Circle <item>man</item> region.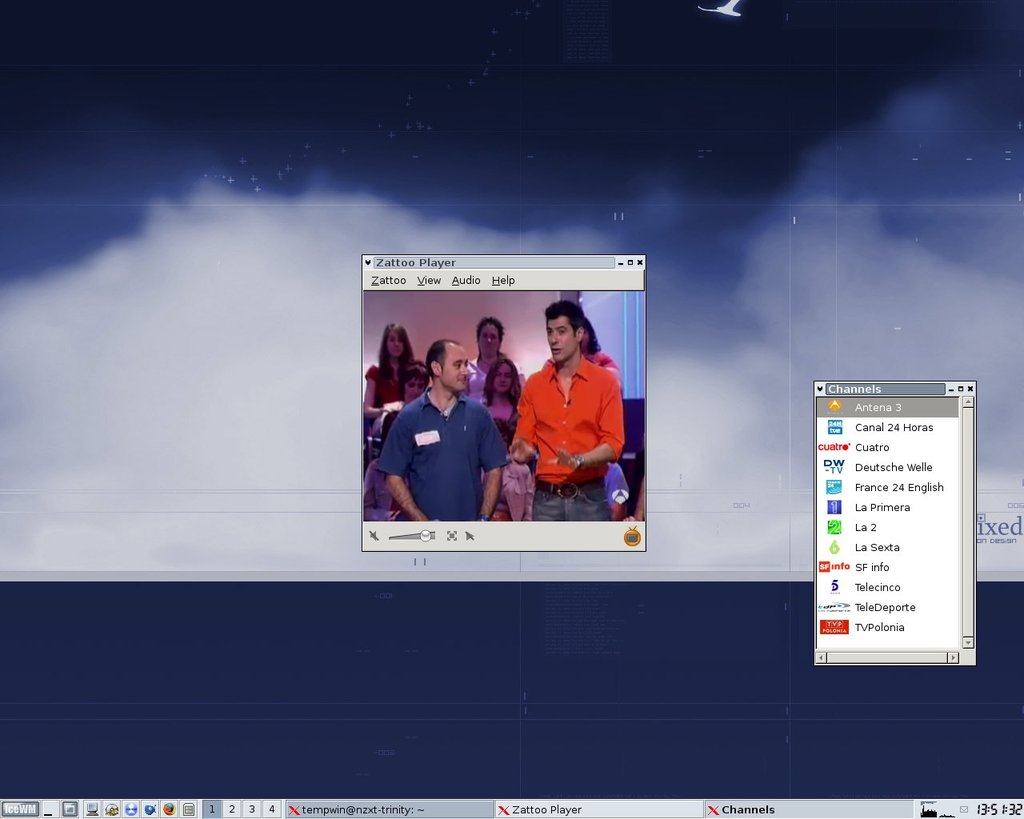
Region: locate(376, 341, 503, 517).
